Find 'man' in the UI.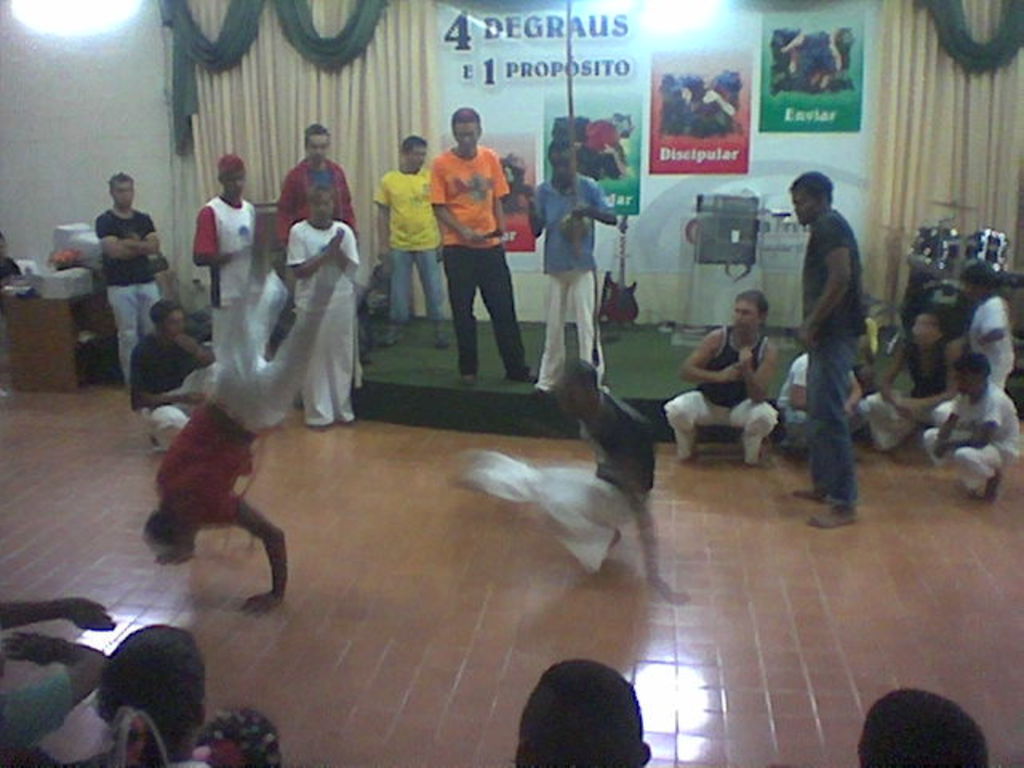
UI element at {"x1": 662, "y1": 283, "x2": 781, "y2": 470}.
